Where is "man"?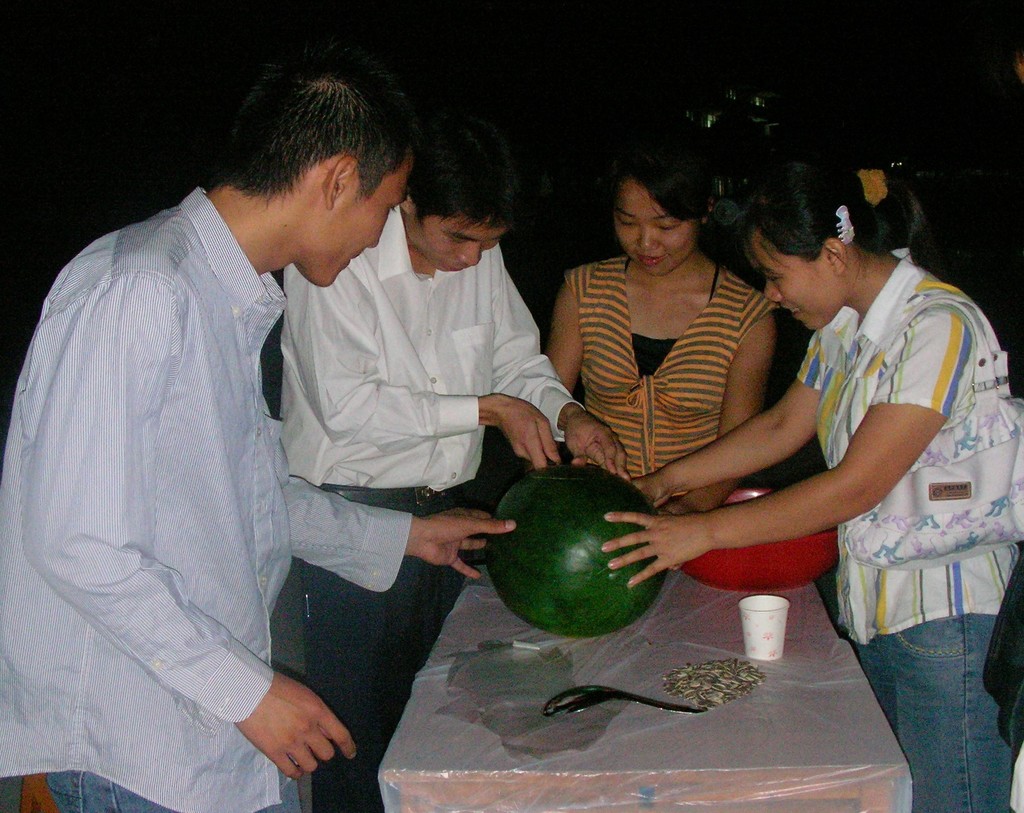
bbox(289, 116, 628, 812).
